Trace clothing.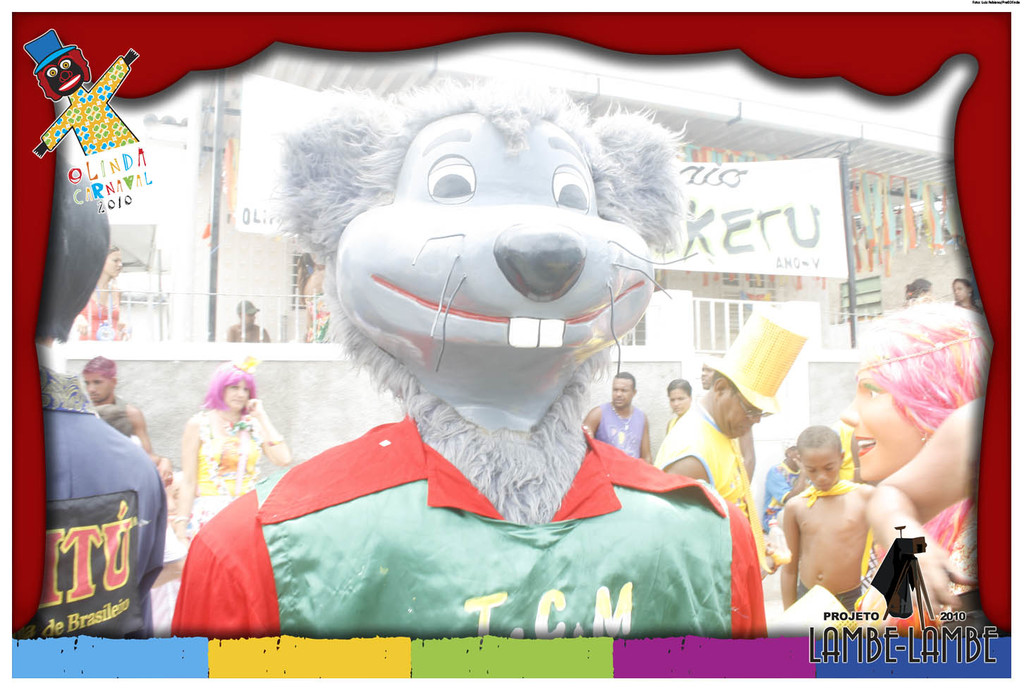
Traced to (794, 574, 858, 617).
